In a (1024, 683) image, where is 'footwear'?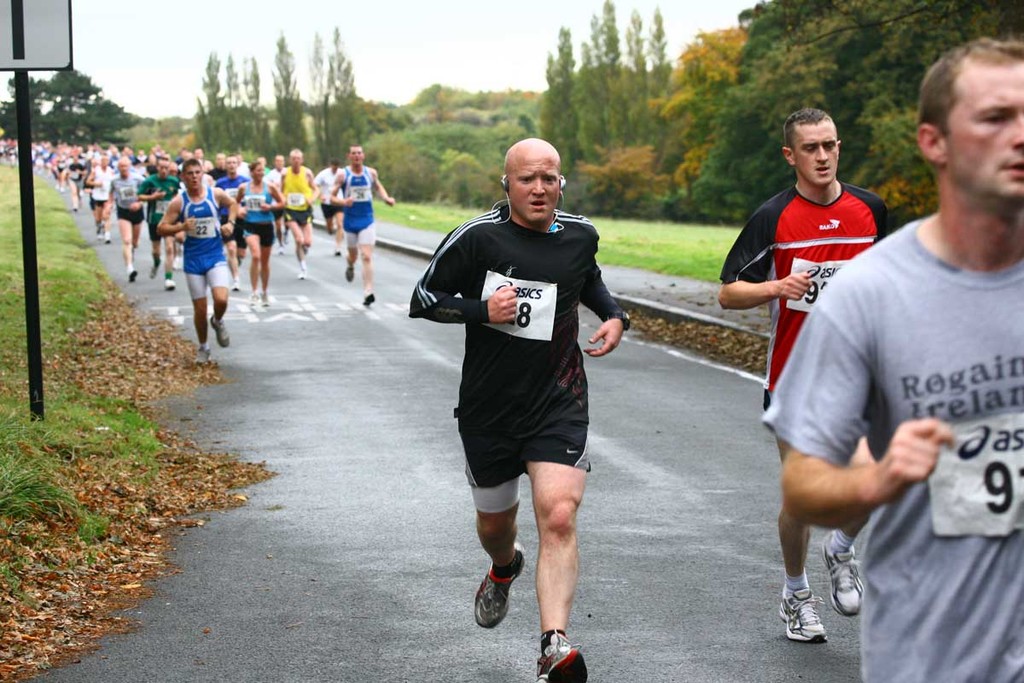
<bbox>535, 631, 598, 682</bbox>.
